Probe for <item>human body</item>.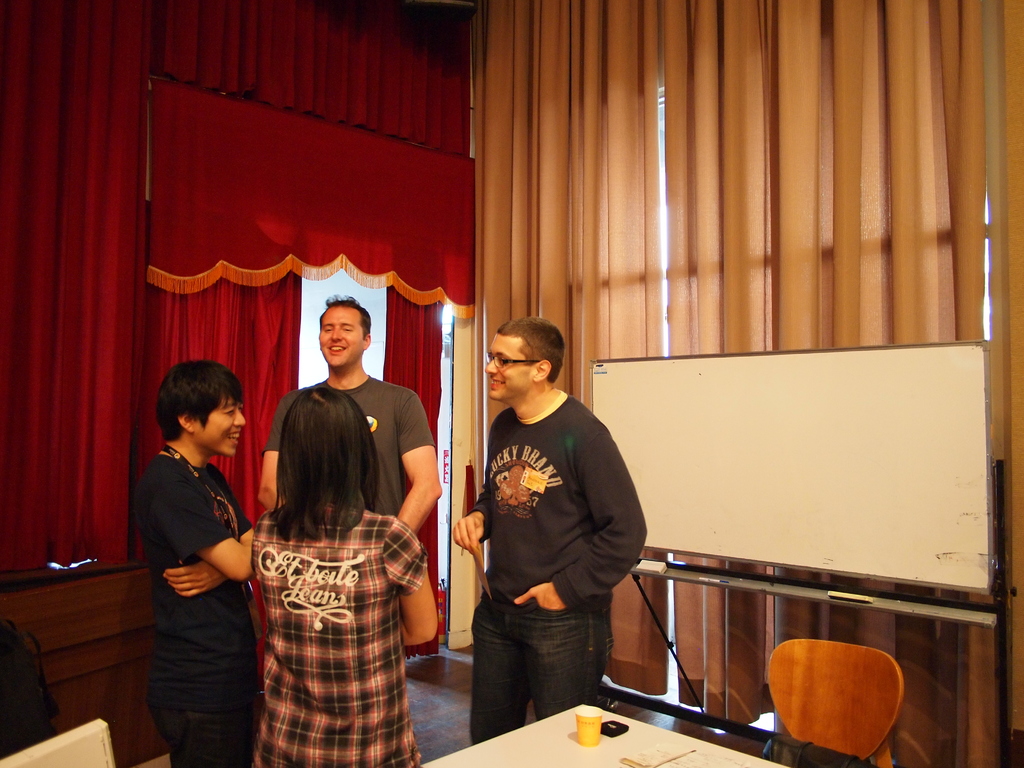
Probe result: bbox=(251, 371, 444, 646).
